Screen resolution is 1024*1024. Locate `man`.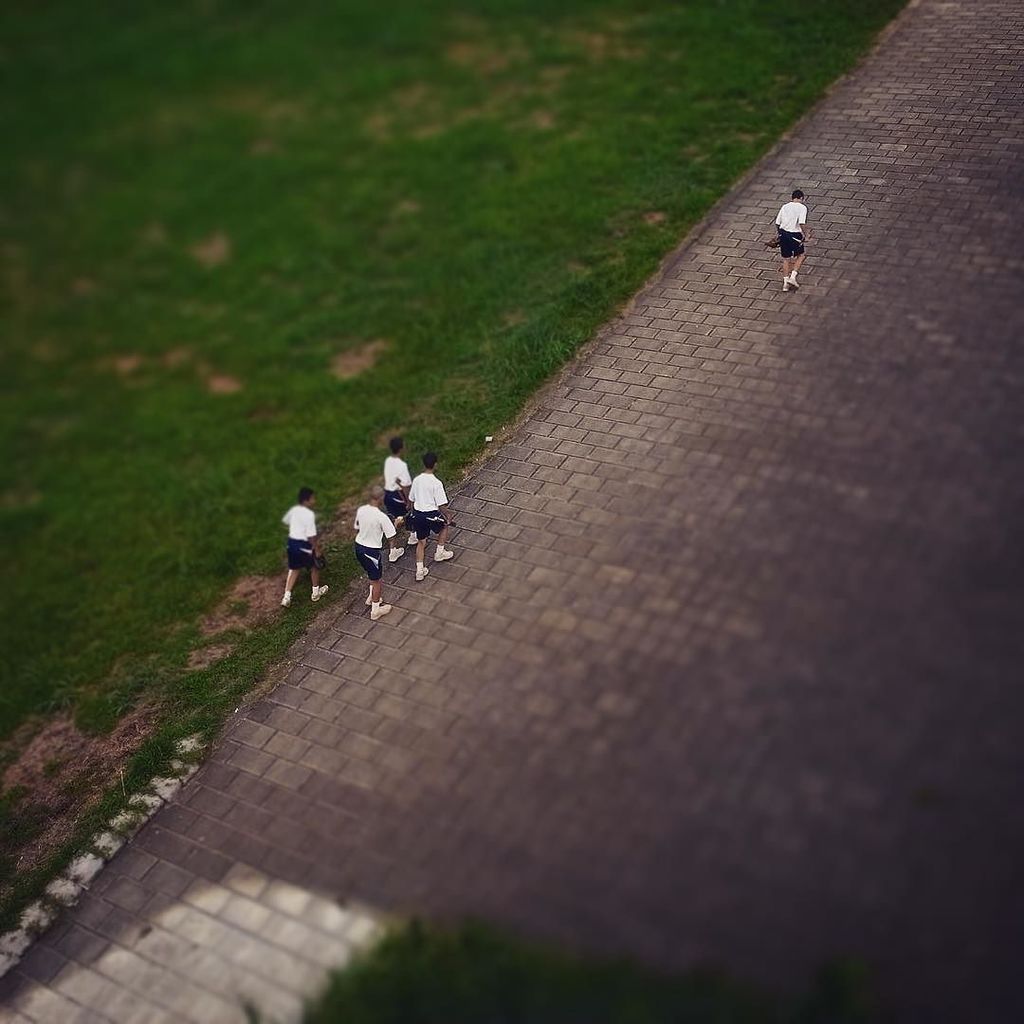
bbox=[354, 486, 398, 617].
